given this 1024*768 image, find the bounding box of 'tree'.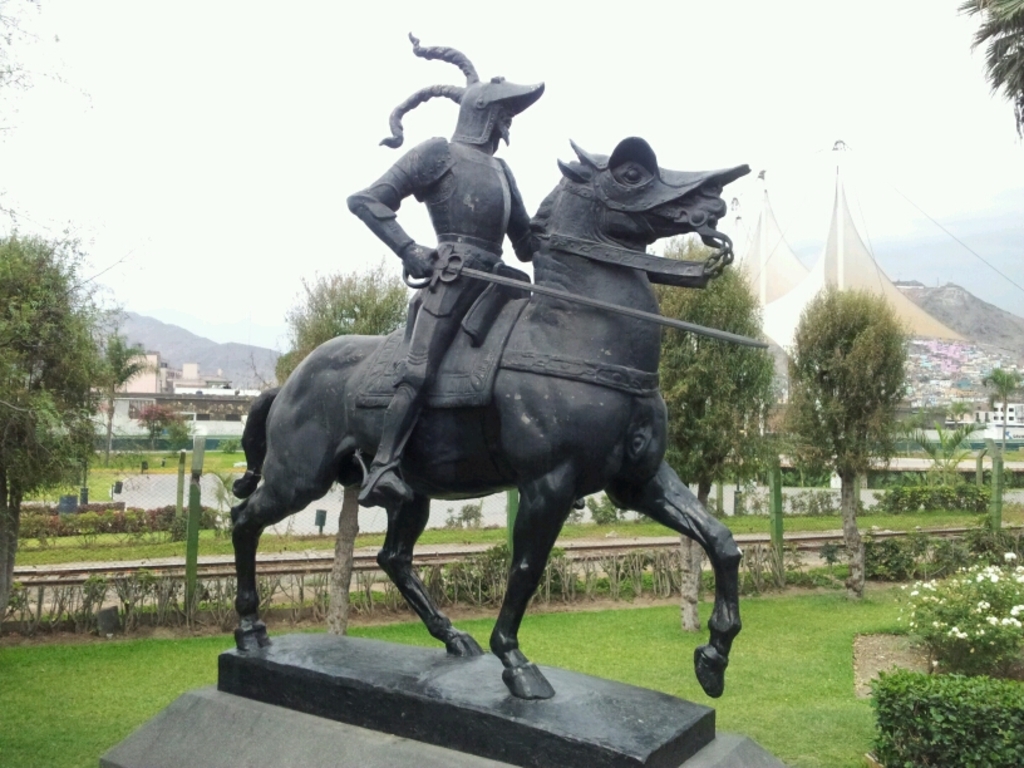
pyautogui.locateOnScreen(0, 216, 141, 594).
